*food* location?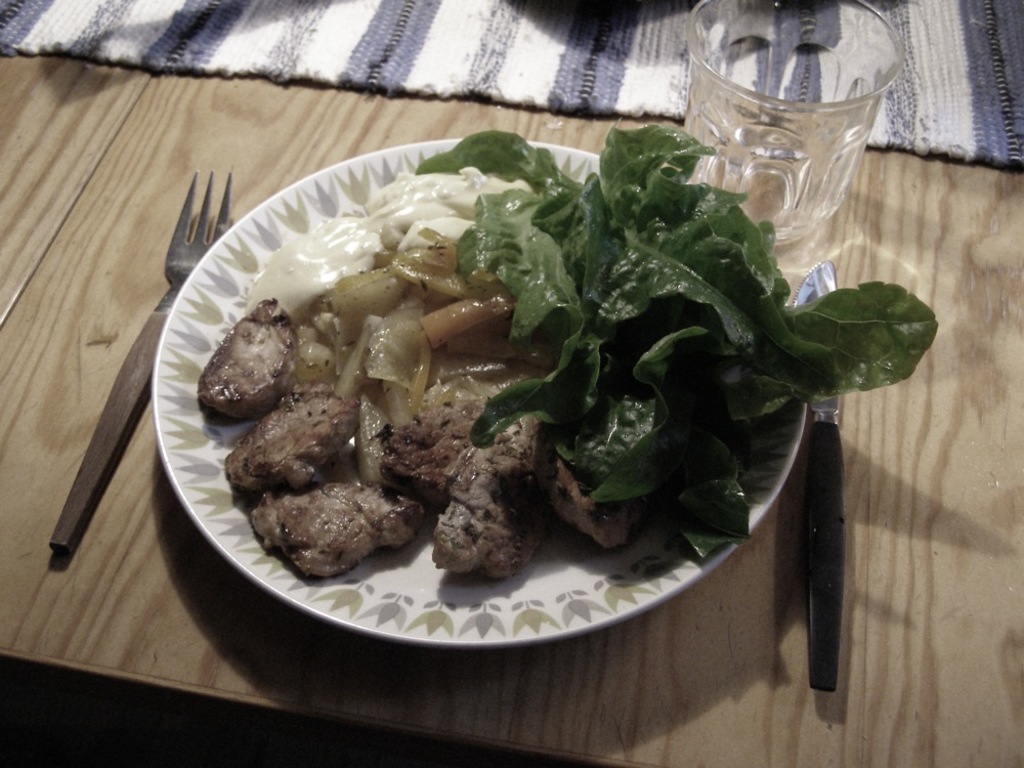
[188, 124, 873, 598]
